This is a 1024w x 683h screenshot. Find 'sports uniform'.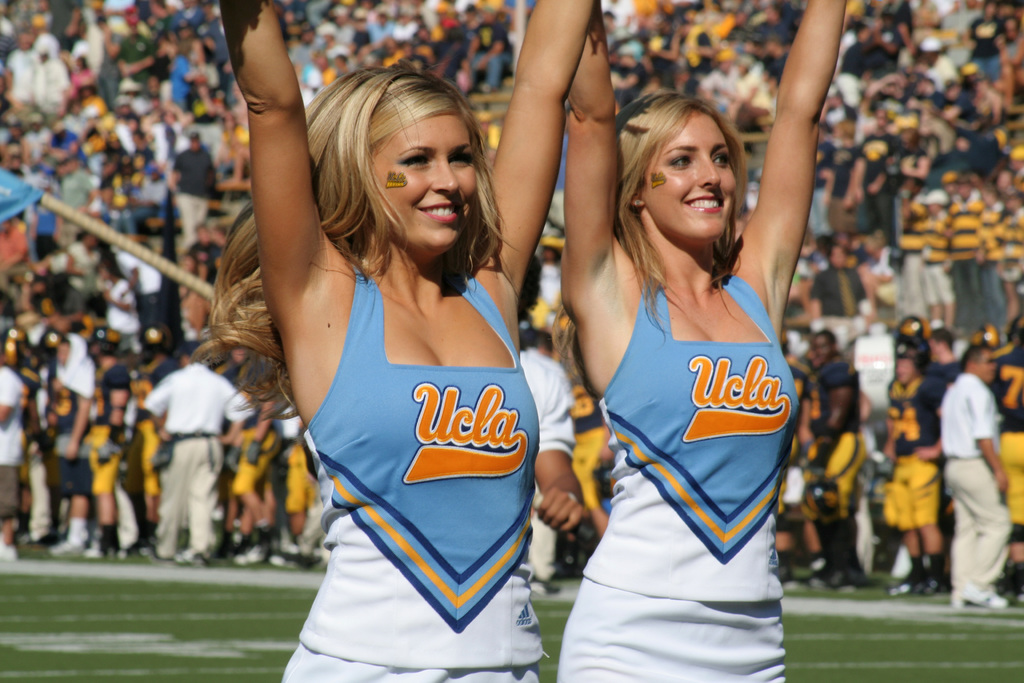
Bounding box: 281 263 541 682.
